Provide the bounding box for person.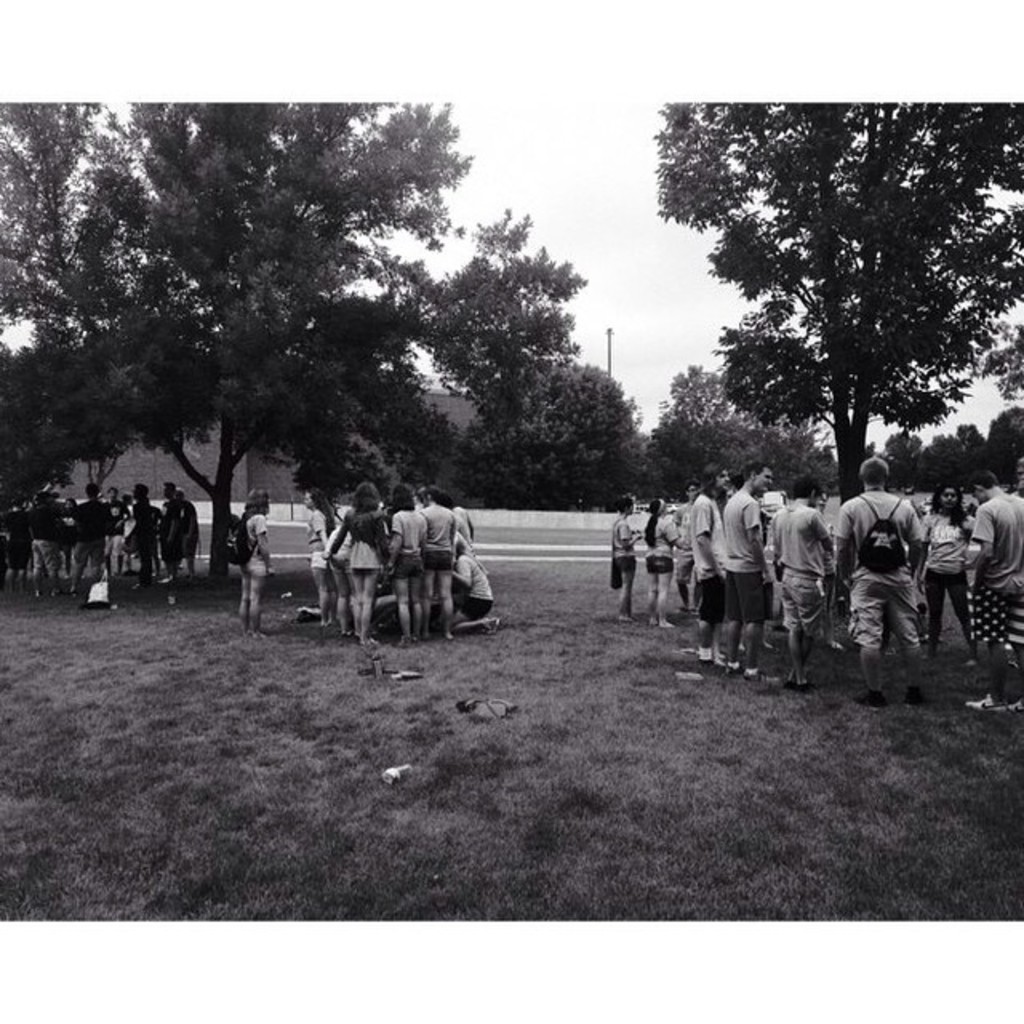
232 486 277 635.
